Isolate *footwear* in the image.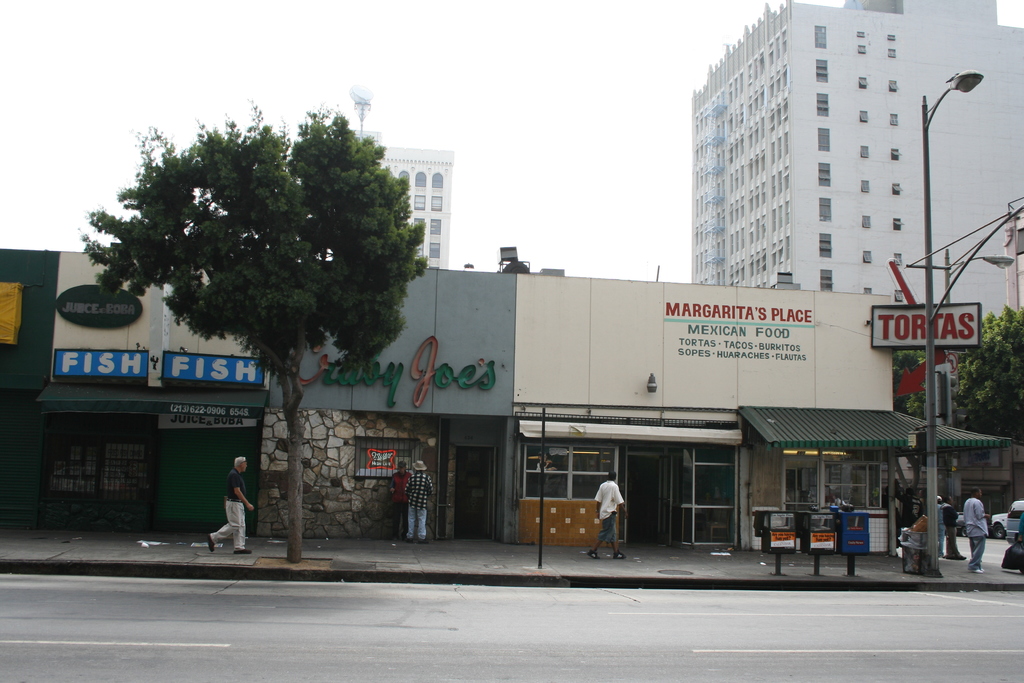
Isolated region: <box>232,546,253,554</box>.
